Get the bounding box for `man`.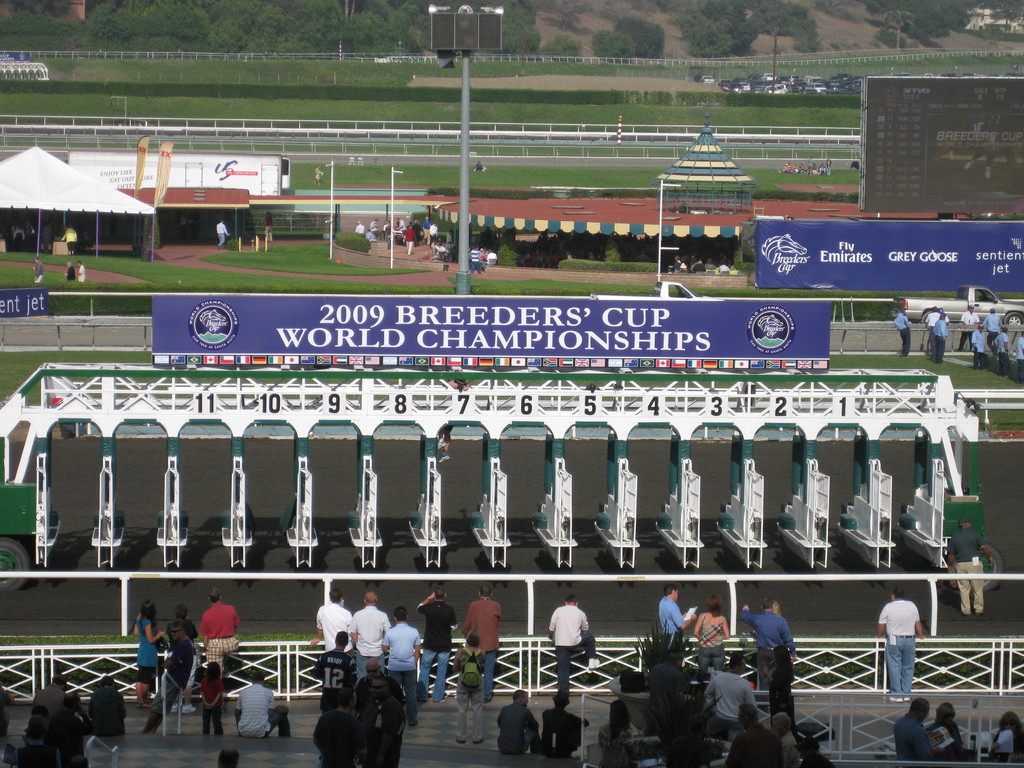
365, 680, 405, 767.
